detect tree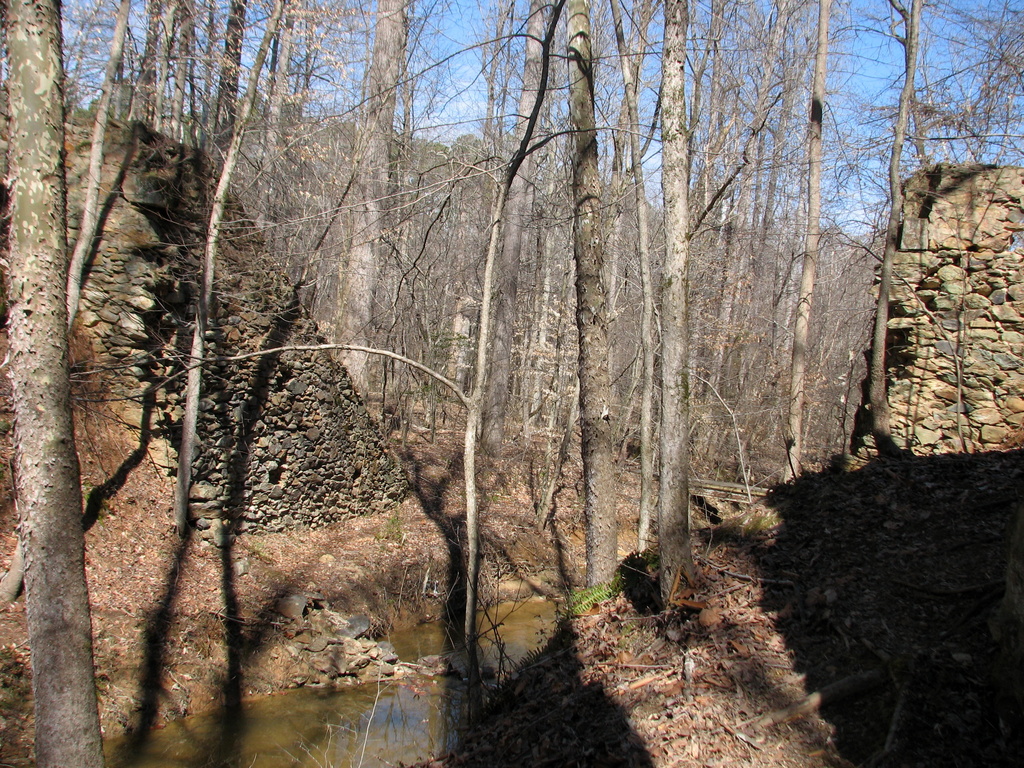
x1=179, y1=0, x2=283, y2=544
